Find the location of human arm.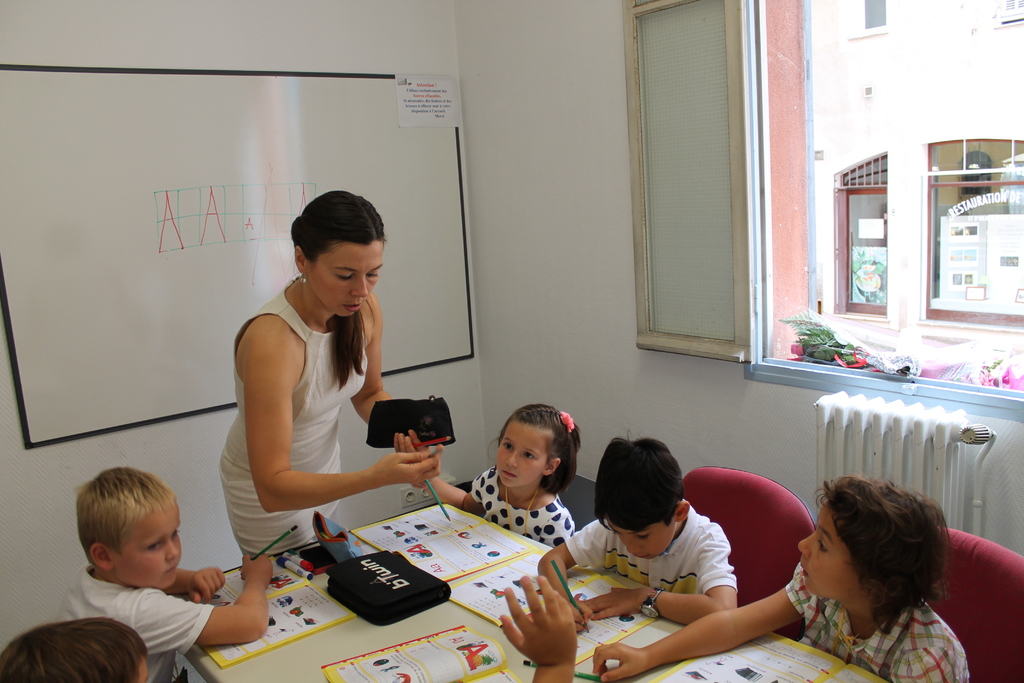
Location: region(581, 530, 724, 618).
